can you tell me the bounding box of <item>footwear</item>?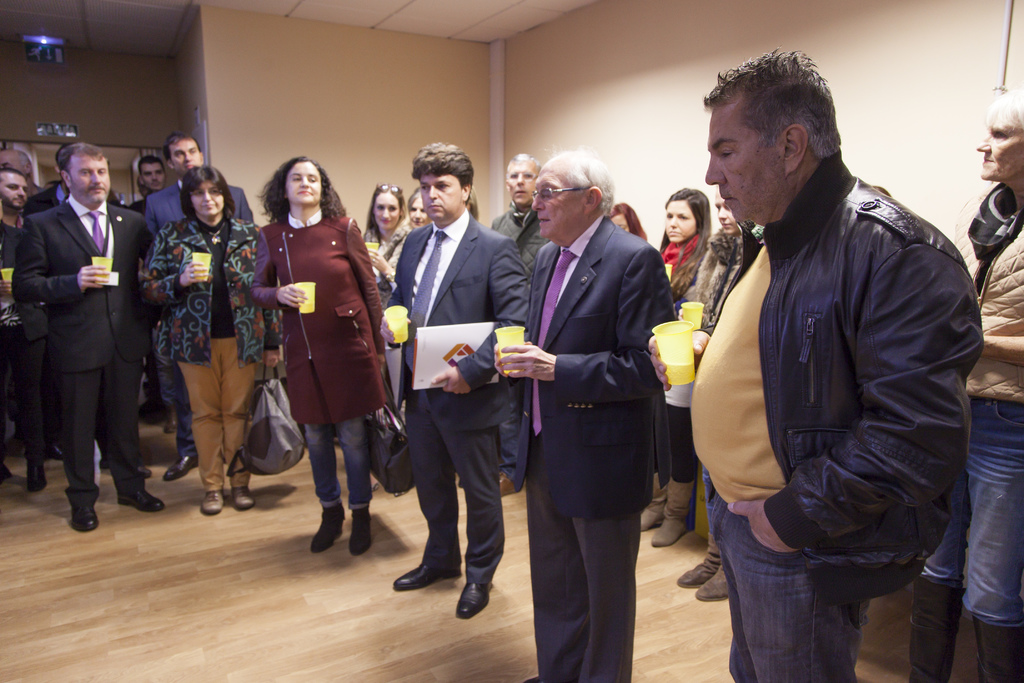
locate(163, 458, 198, 476).
